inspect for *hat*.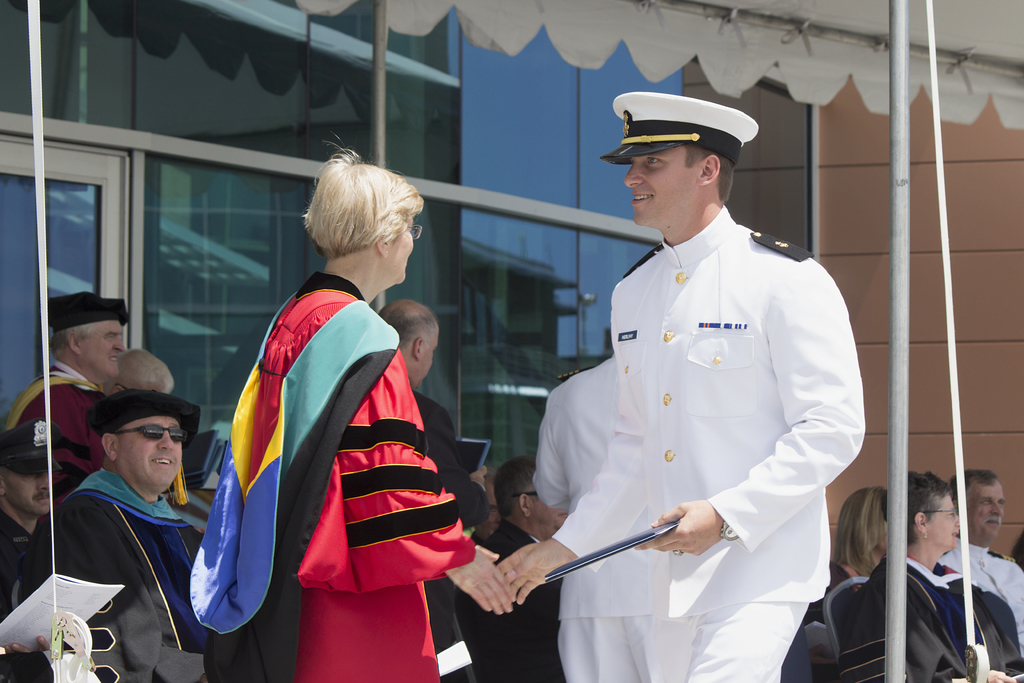
Inspection: <region>0, 416, 67, 477</region>.
